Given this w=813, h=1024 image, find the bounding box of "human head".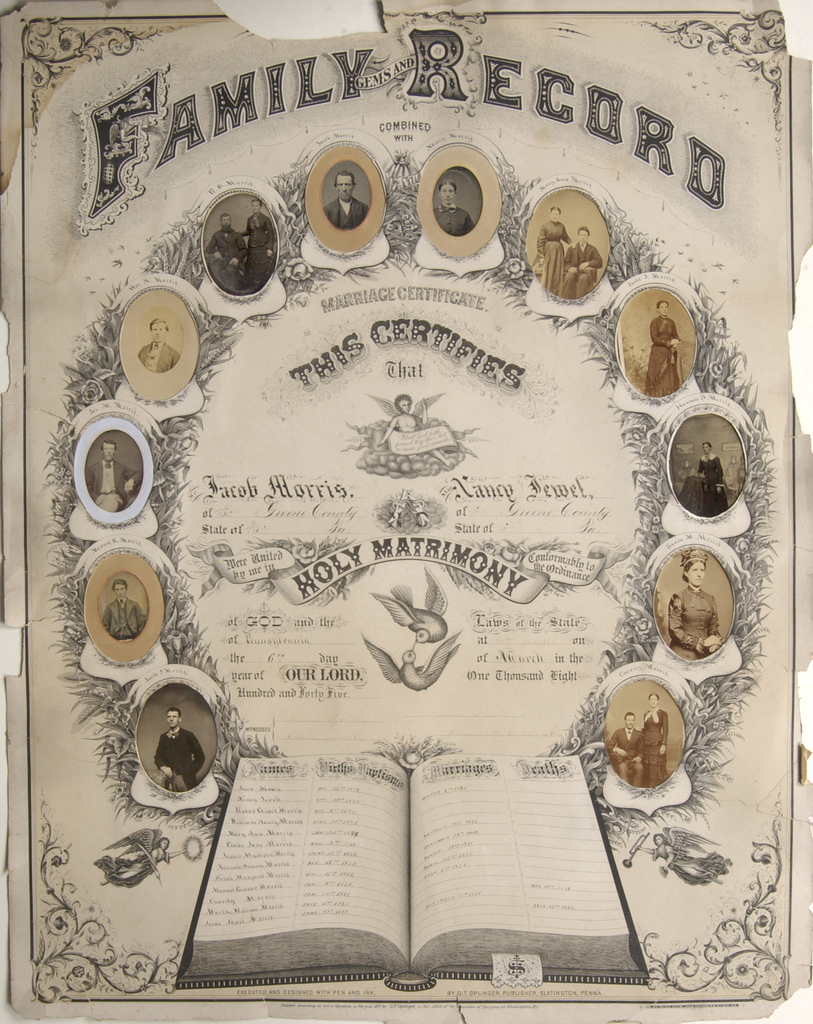
<bbox>655, 300, 669, 314</bbox>.
